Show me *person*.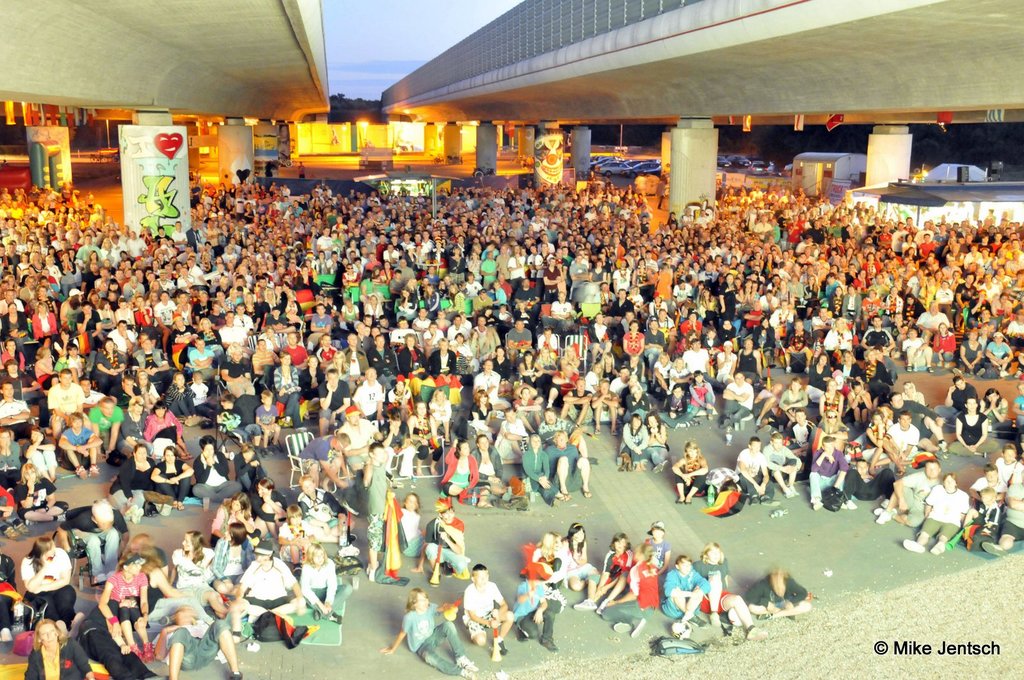
*person* is here: 282 331 308 369.
